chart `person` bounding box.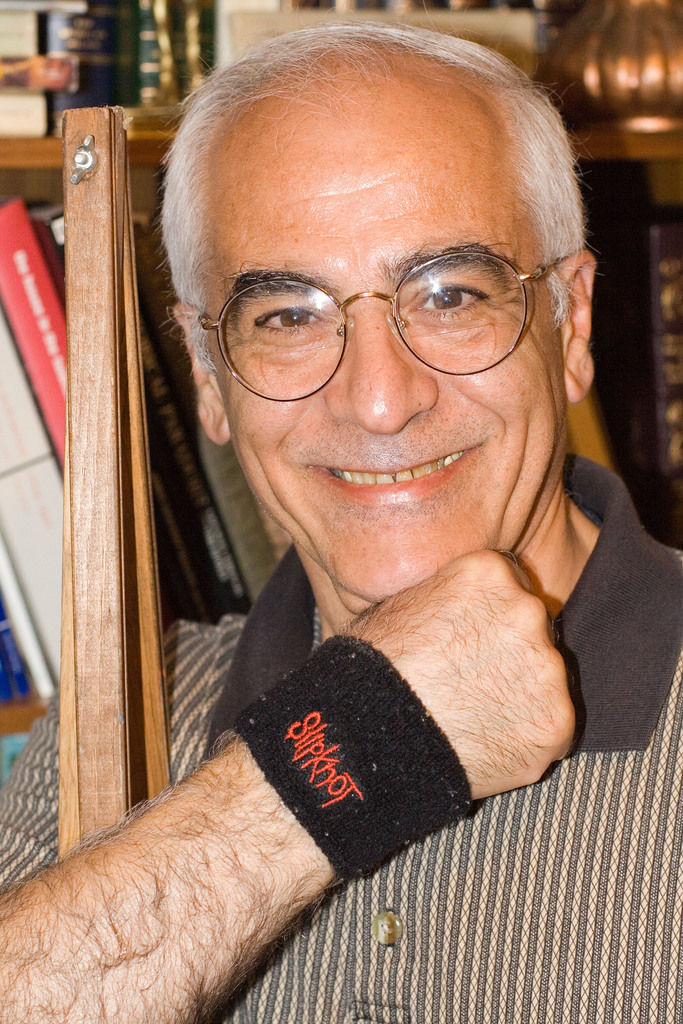
Charted: Rect(42, 72, 636, 1023).
